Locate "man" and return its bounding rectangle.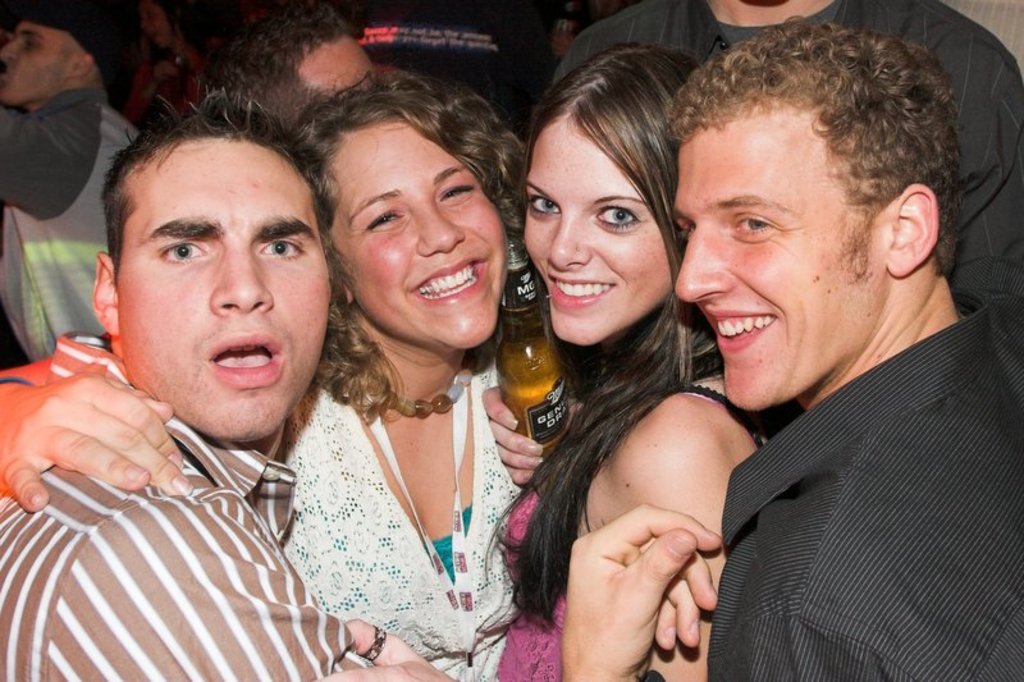
[680,0,1023,325].
